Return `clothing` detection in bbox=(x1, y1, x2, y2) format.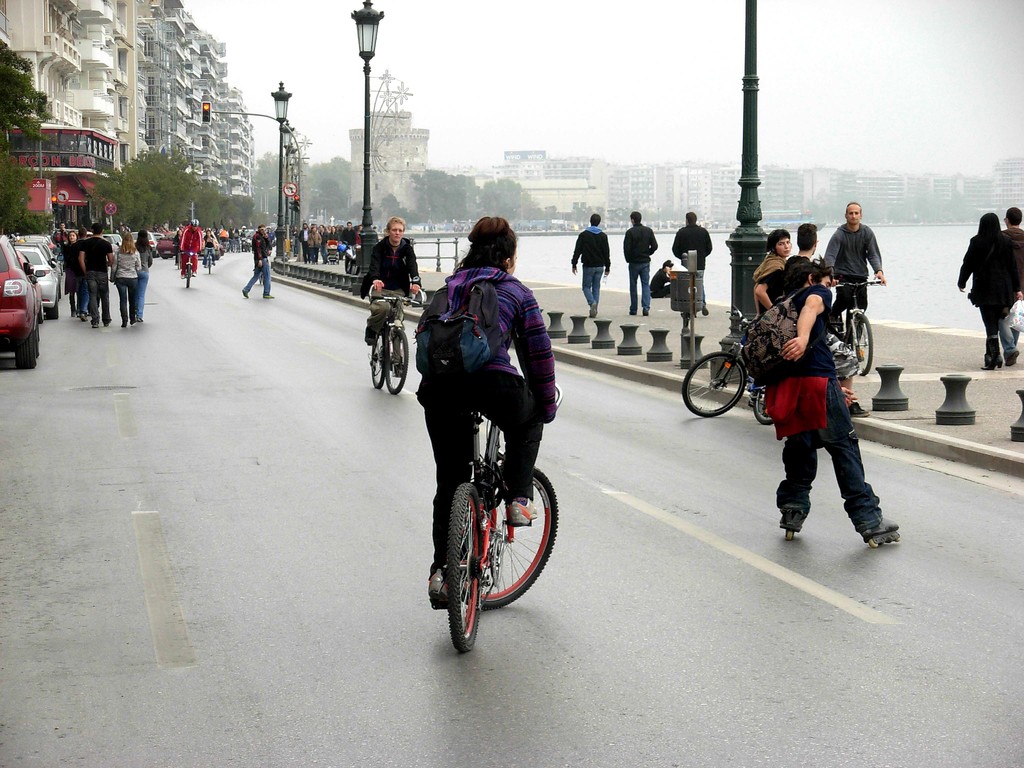
bbox=(569, 227, 611, 311).
